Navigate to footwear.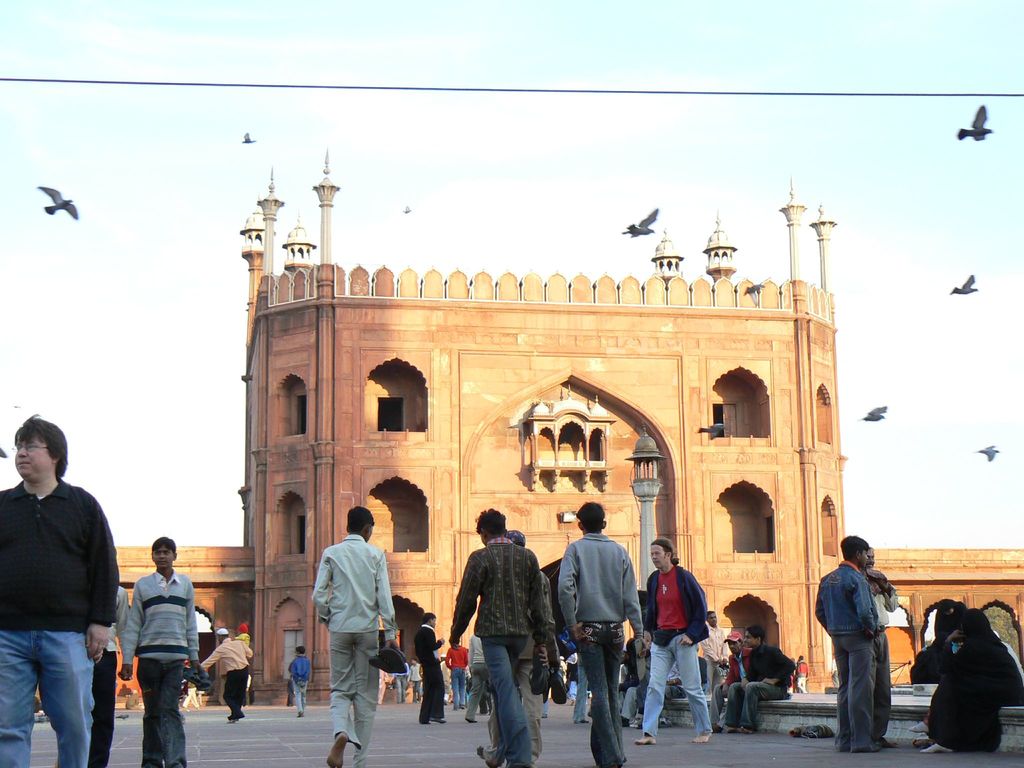
Navigation target: [left=792, top=723, right=808, bottom=739].
